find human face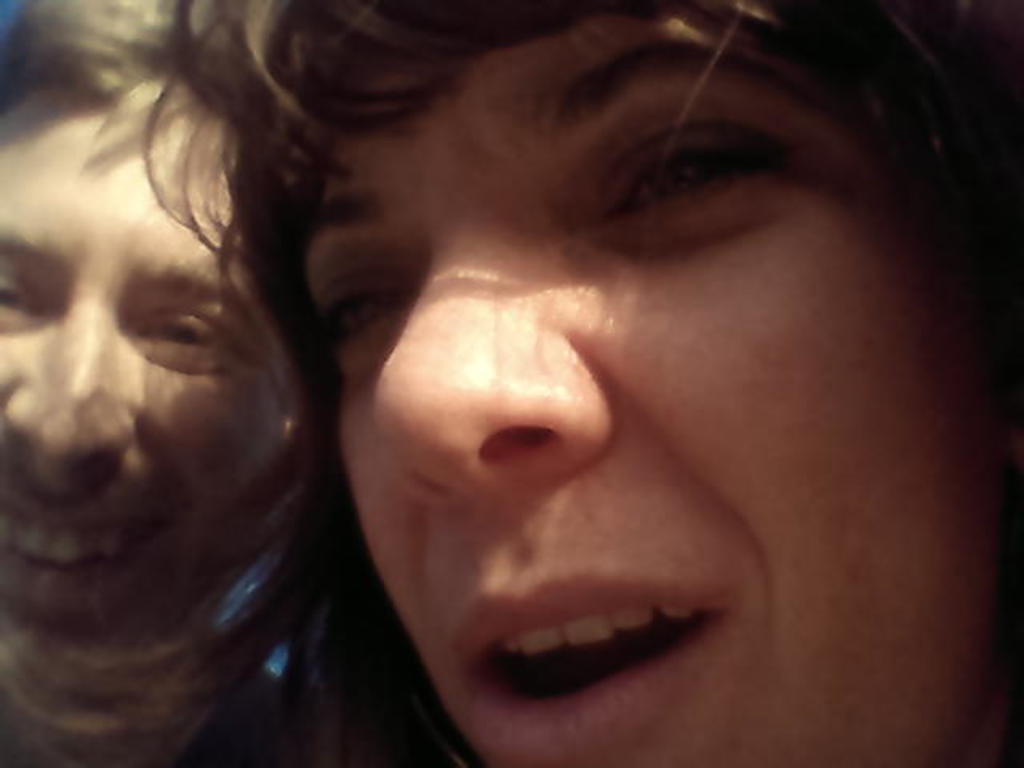
306:0:1008:766
